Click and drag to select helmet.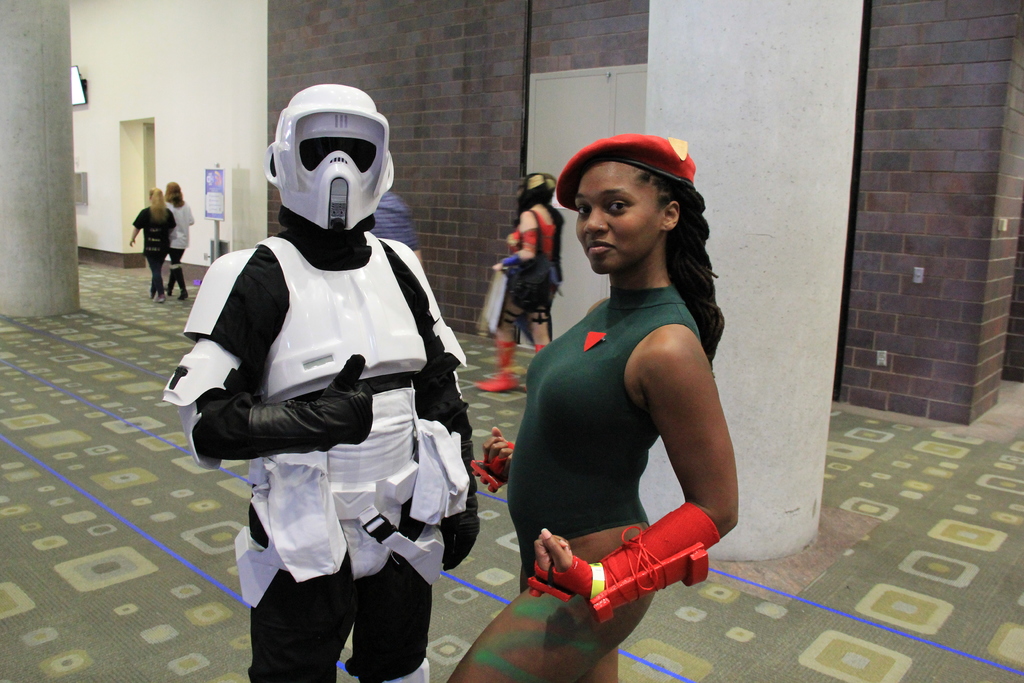
Selection: l=257, t=78, r=395, b=258.
